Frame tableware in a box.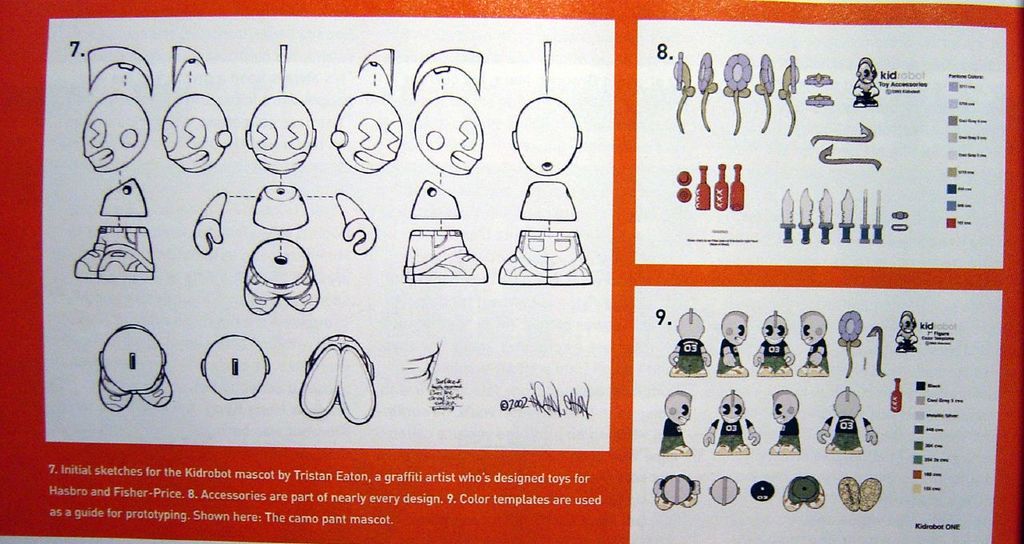
(714,164,729,213).
